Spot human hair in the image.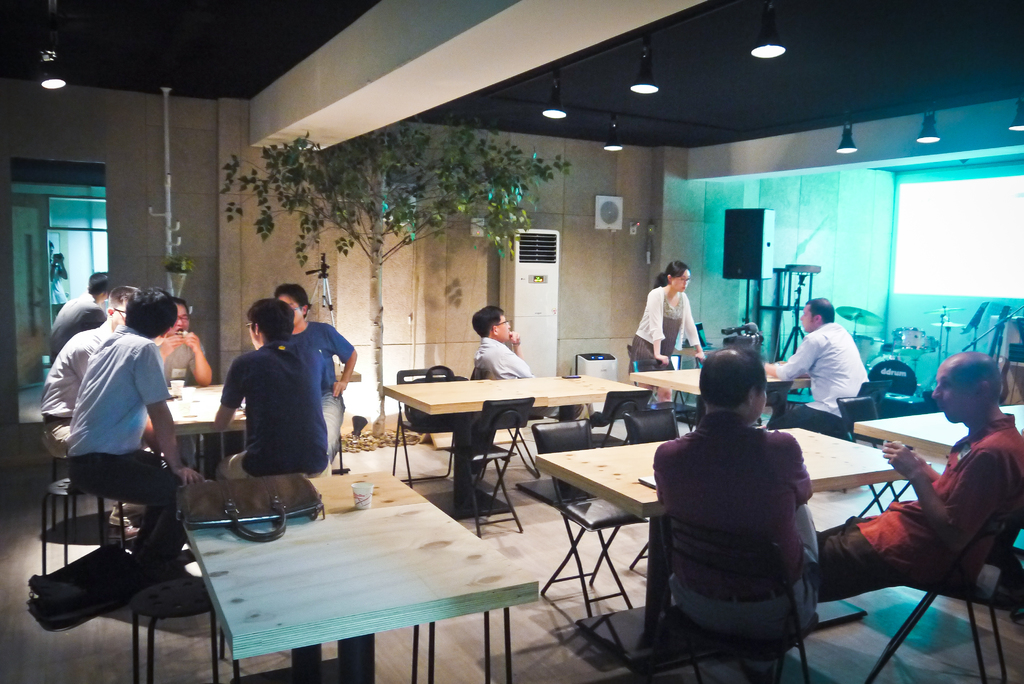
human hair found at 84:273:106:295.
